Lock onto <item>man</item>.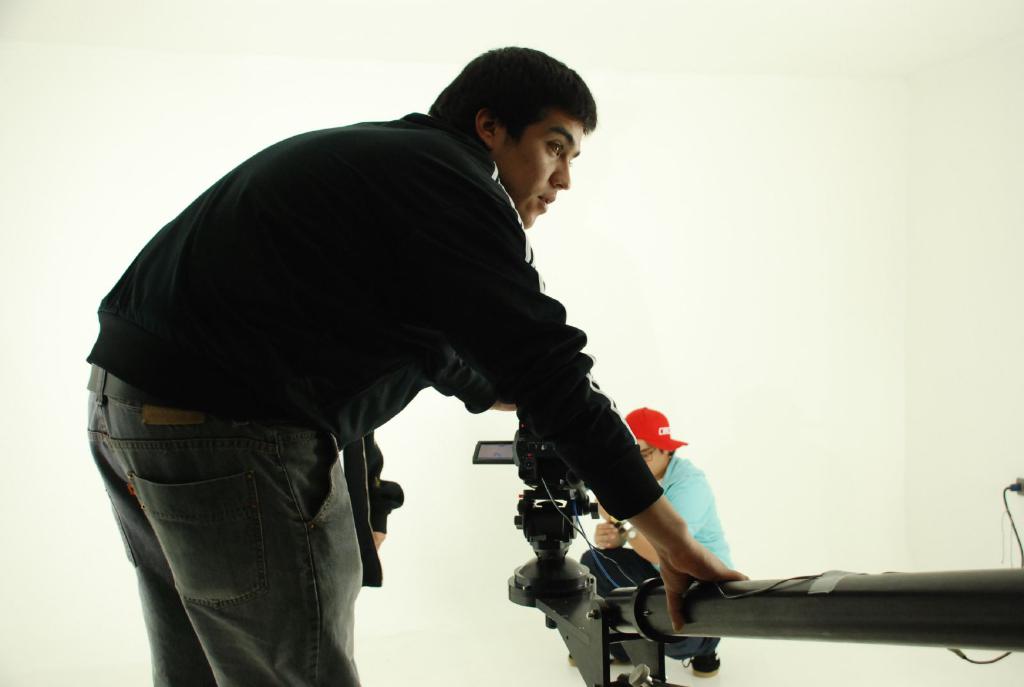
Locked: x1=77, y1=51, x2=756, y2=675.
